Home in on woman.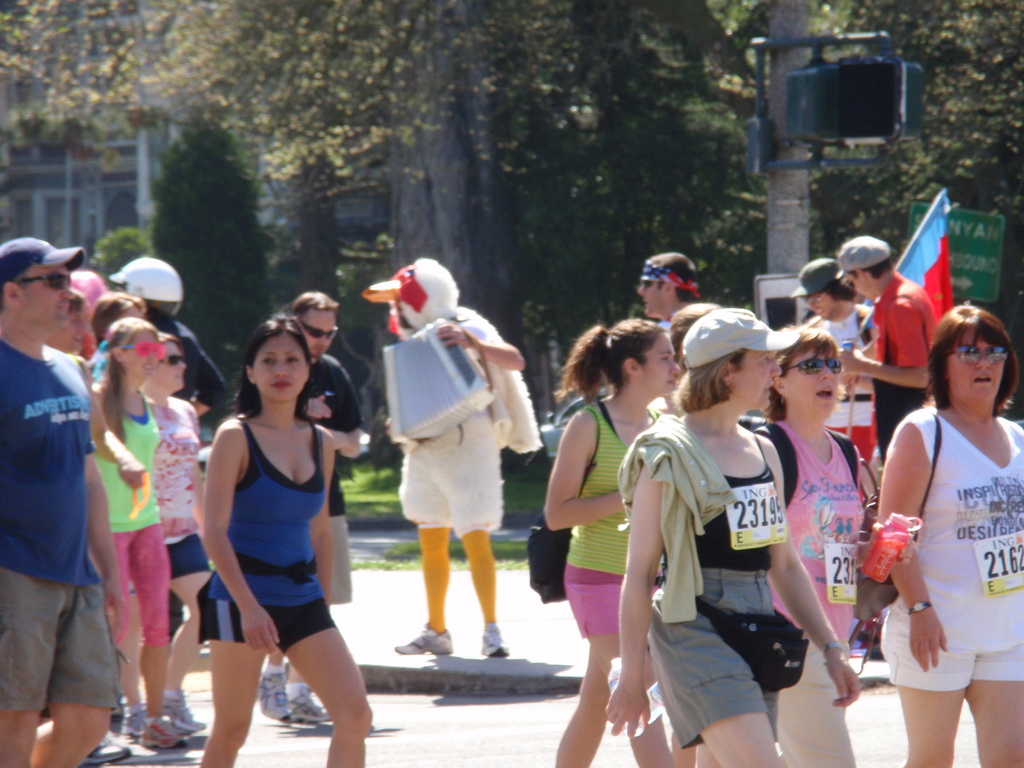
Homed in at rect(746, 323, 877, 767).
